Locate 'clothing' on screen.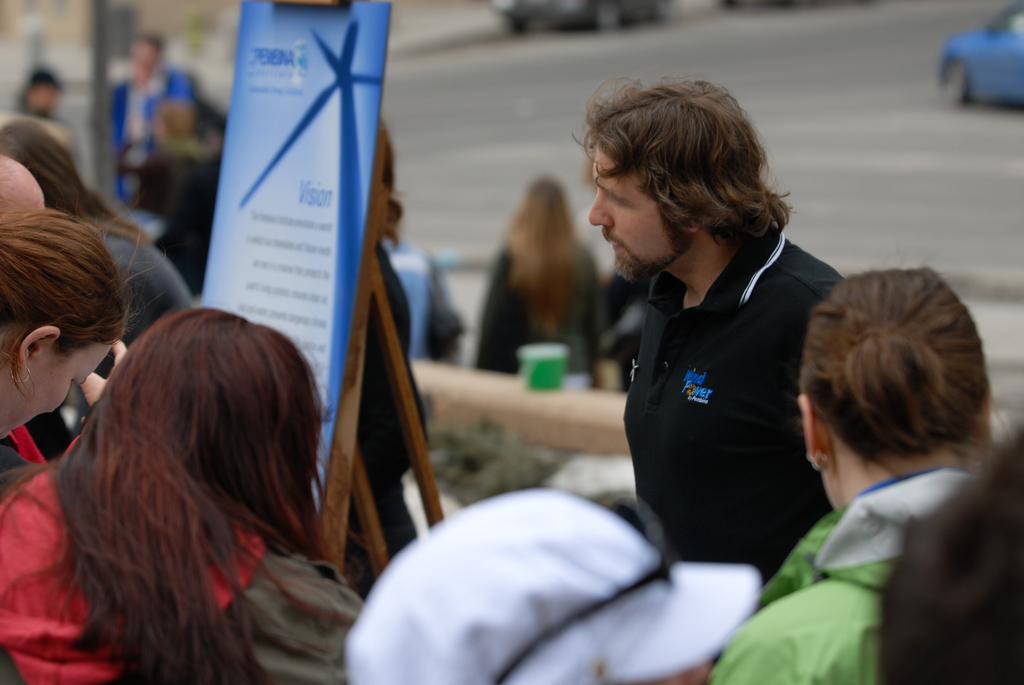
On screen at bbox=[1, 431, 360, 684].
